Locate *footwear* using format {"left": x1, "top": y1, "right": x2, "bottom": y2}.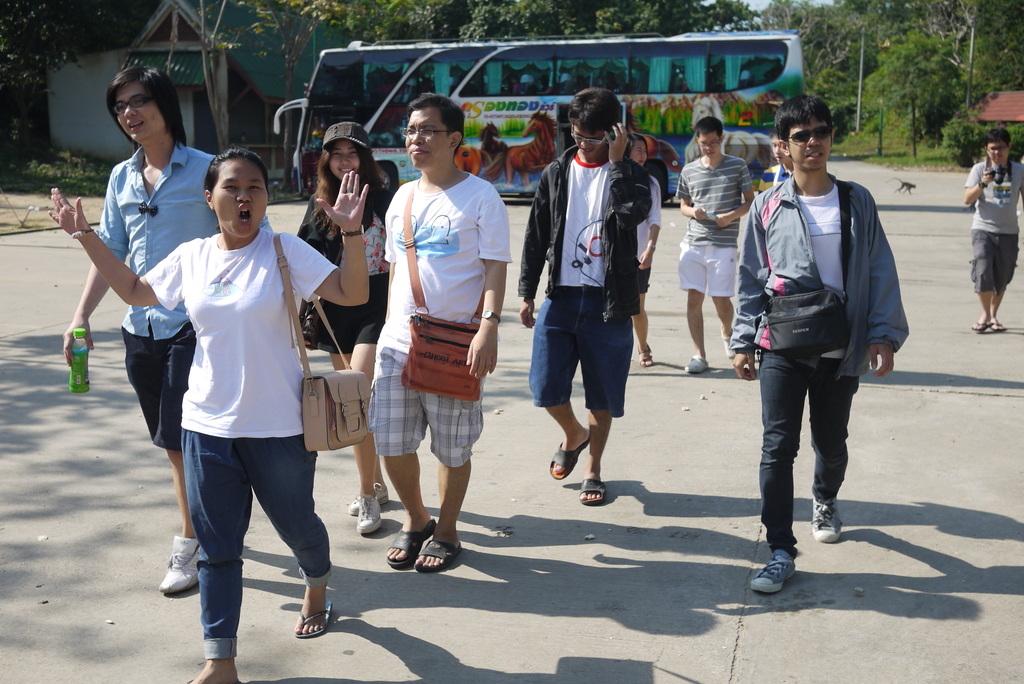
{"left": 990, "top": 320, "right": 1007, "bottom": 333}.
